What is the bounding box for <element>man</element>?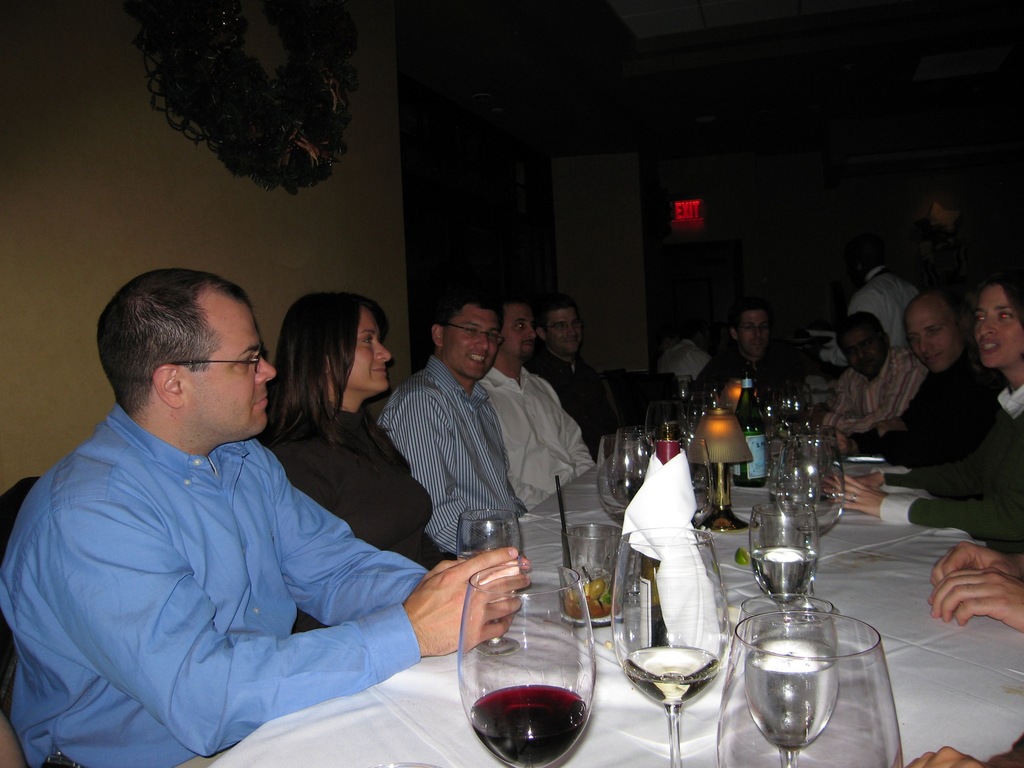
[371,289,541,574].
